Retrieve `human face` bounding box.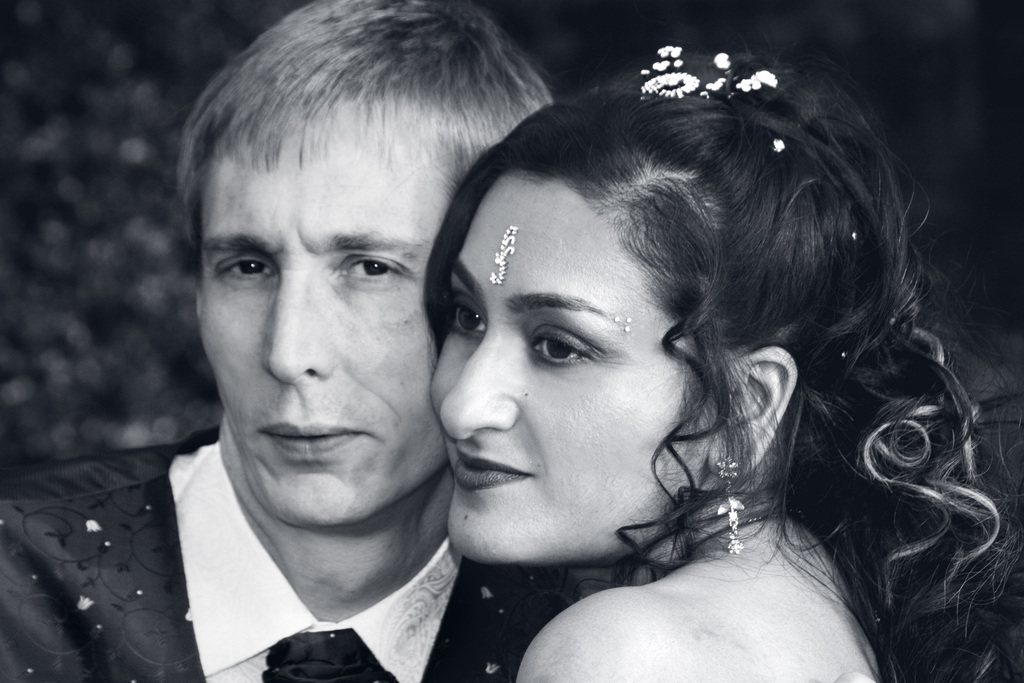
Bounding box: locate(428, 201, 710, 588).
